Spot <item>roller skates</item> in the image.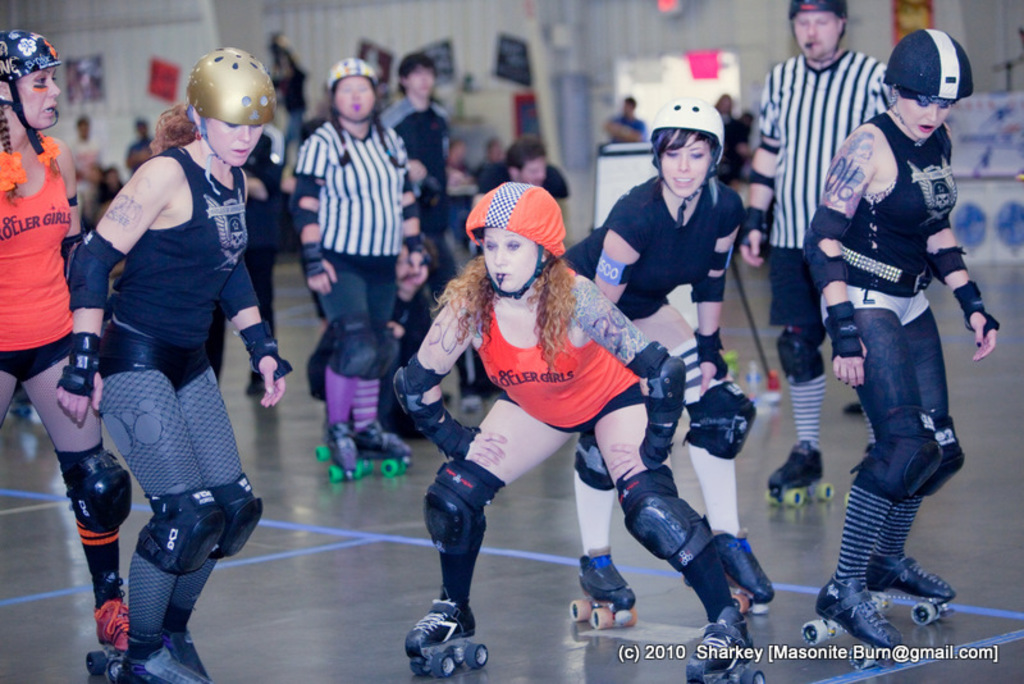
<item>roller skates</item> found at box(801, 574, 904, 669).
